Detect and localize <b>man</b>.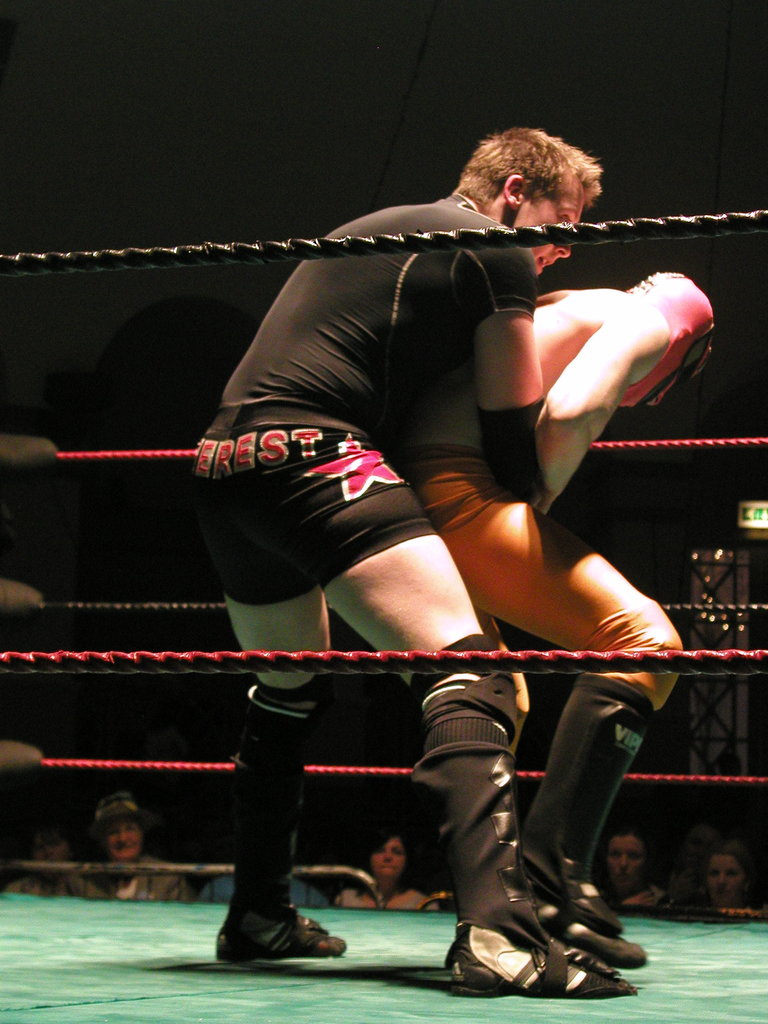
Localized at {"x1": 0, "y1": 820, "x2": 109, "y2": 902}.
